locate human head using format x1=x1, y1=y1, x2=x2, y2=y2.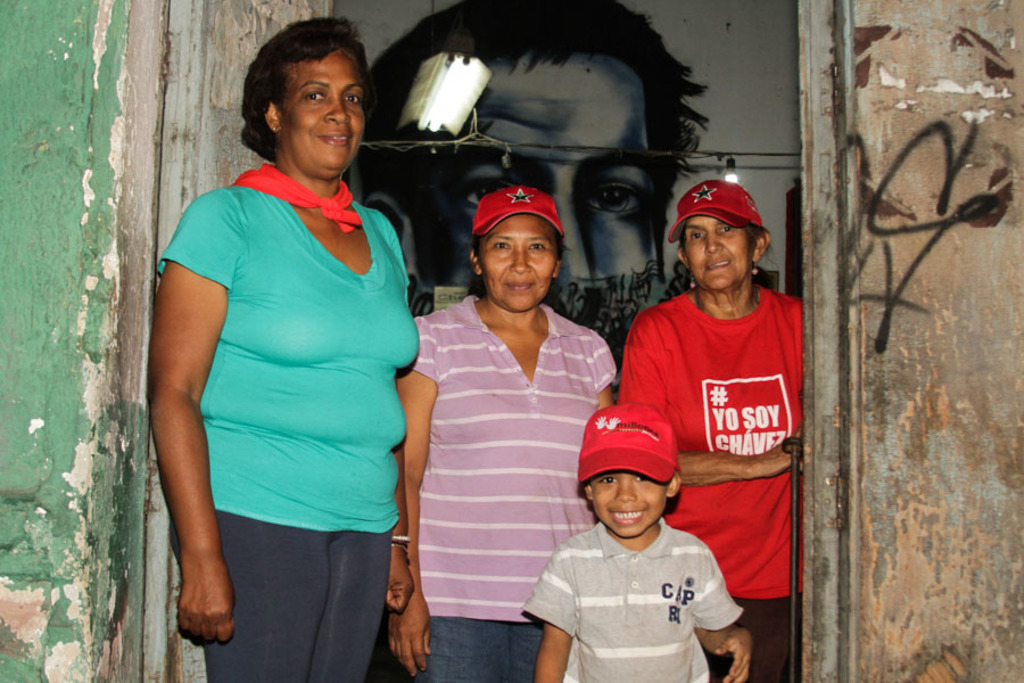
x1=239, y1=20, x2=377, y2=168.
